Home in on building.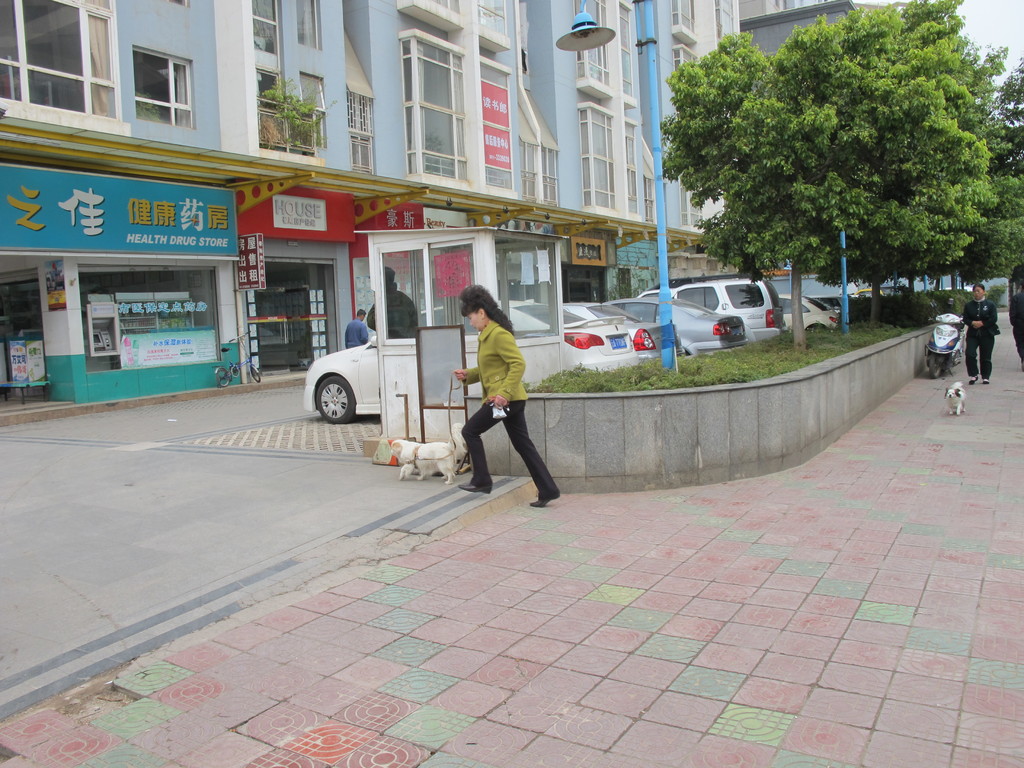
Homed in at 0,0,739,406.
